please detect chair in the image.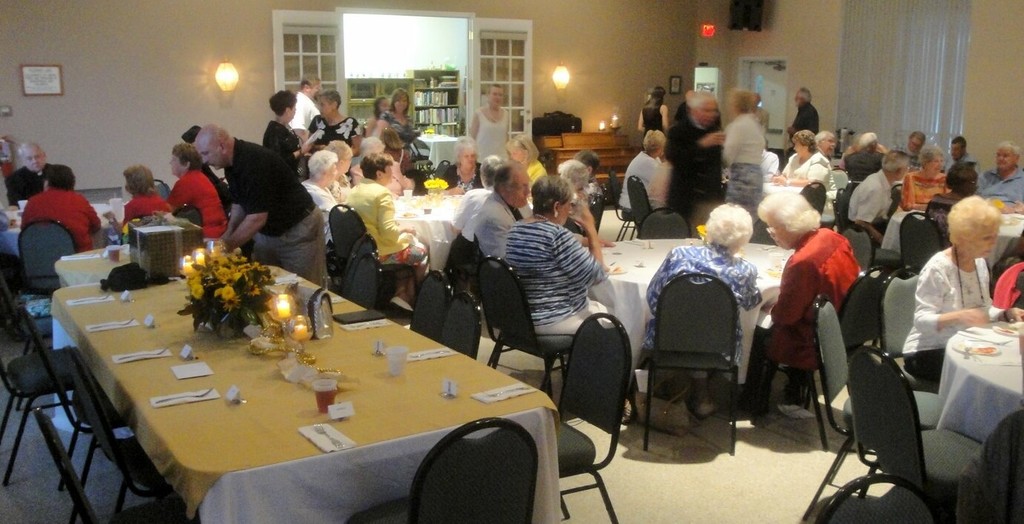
x1=775 y1=266 x2=894 y2=456.
